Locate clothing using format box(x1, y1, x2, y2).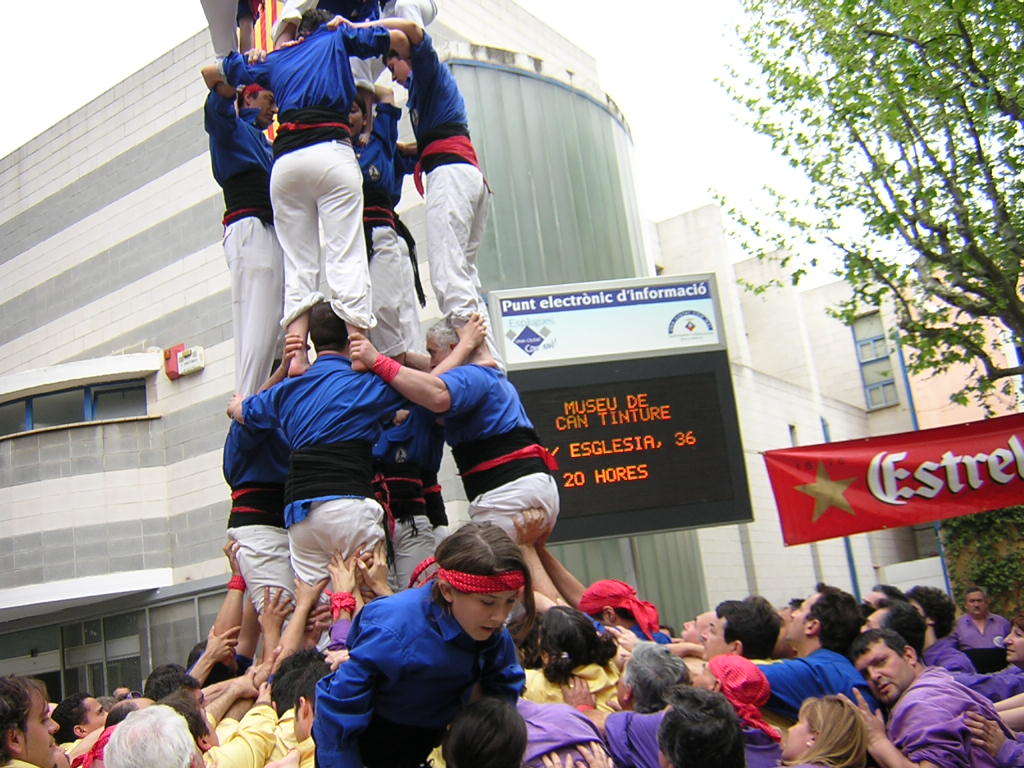
box(414, 362, 559, 551).
